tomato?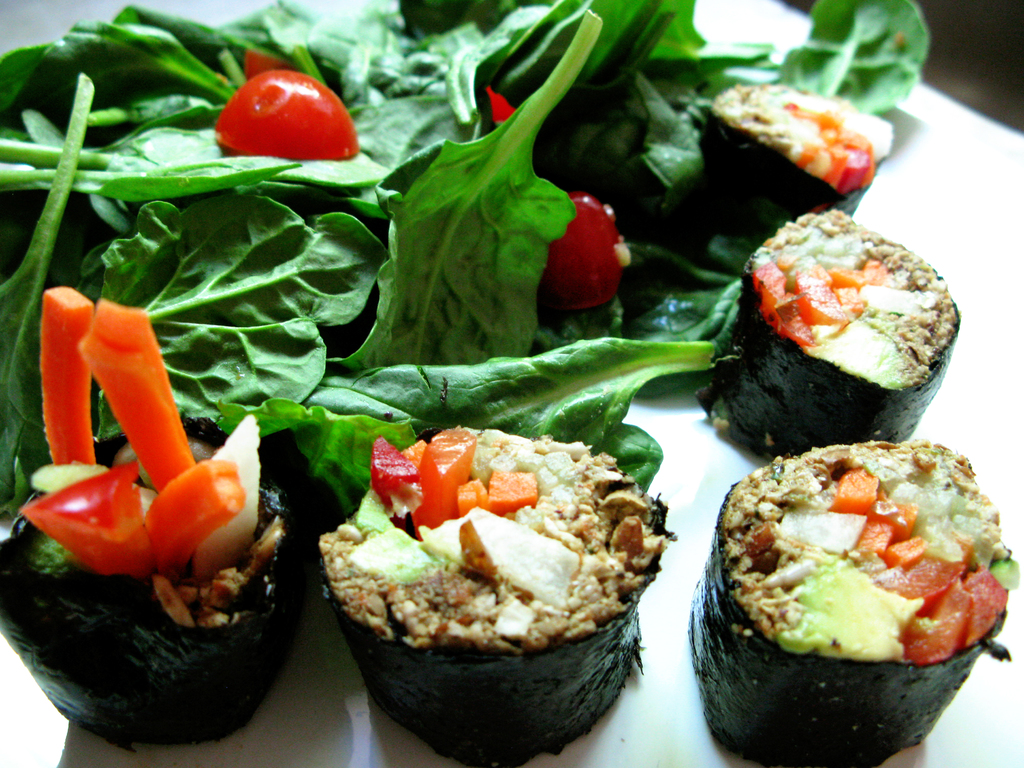
[x1=198, y1=61, x2=345, y2=162]
